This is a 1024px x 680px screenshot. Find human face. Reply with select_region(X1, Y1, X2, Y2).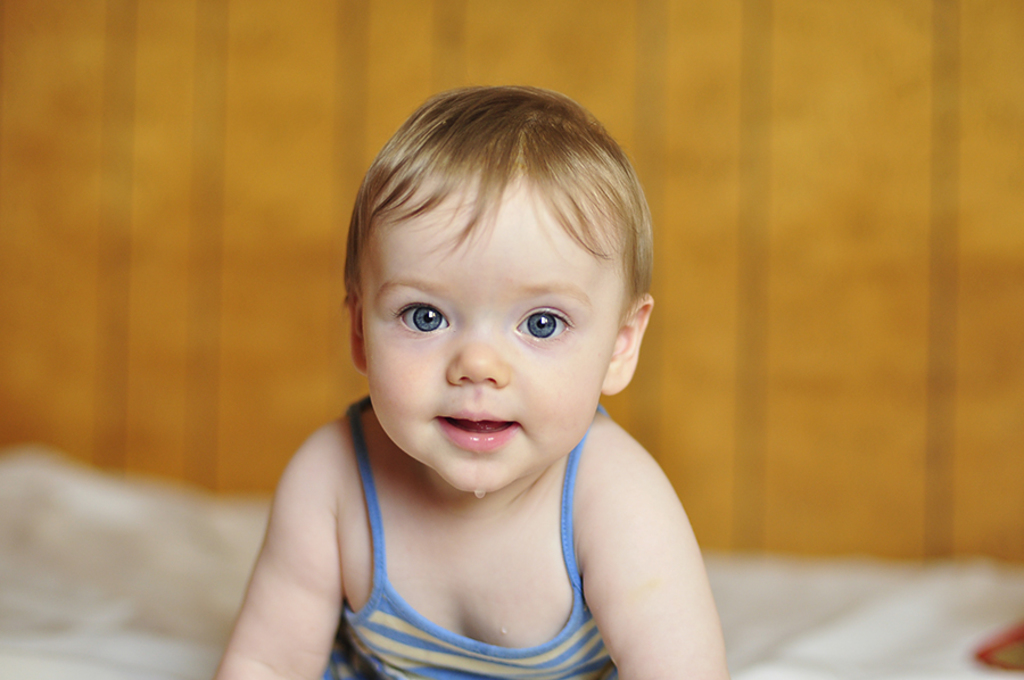
select_region(360, 163, 624, 495).
